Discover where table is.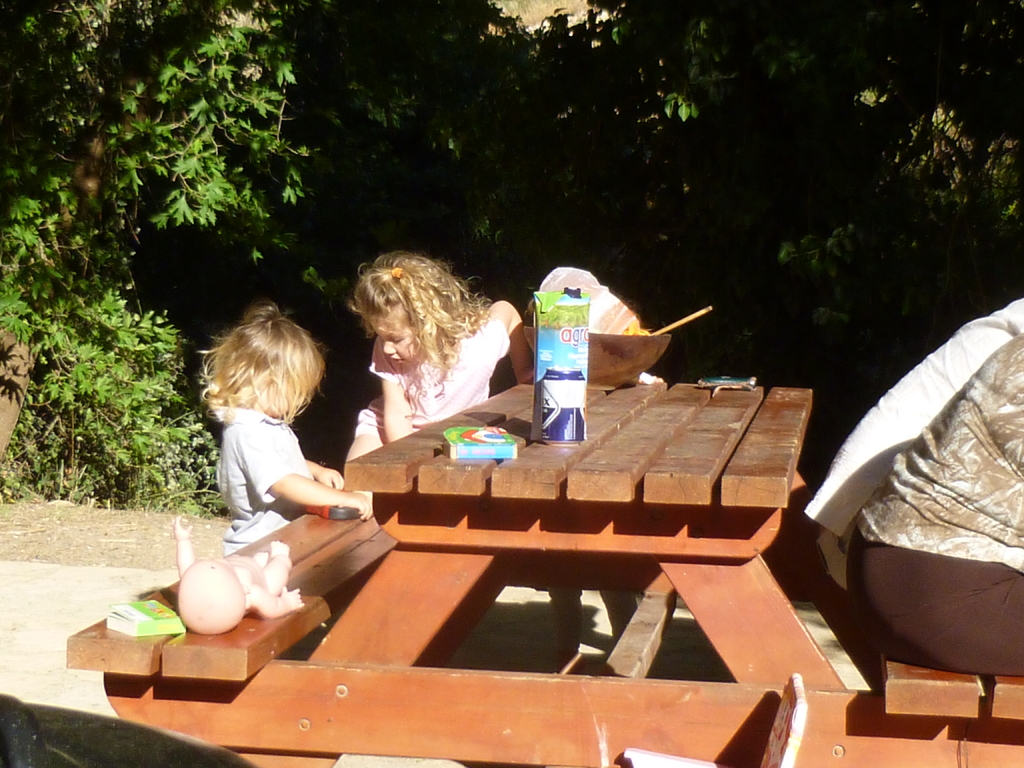
Discovered at 294/381/826/685.
